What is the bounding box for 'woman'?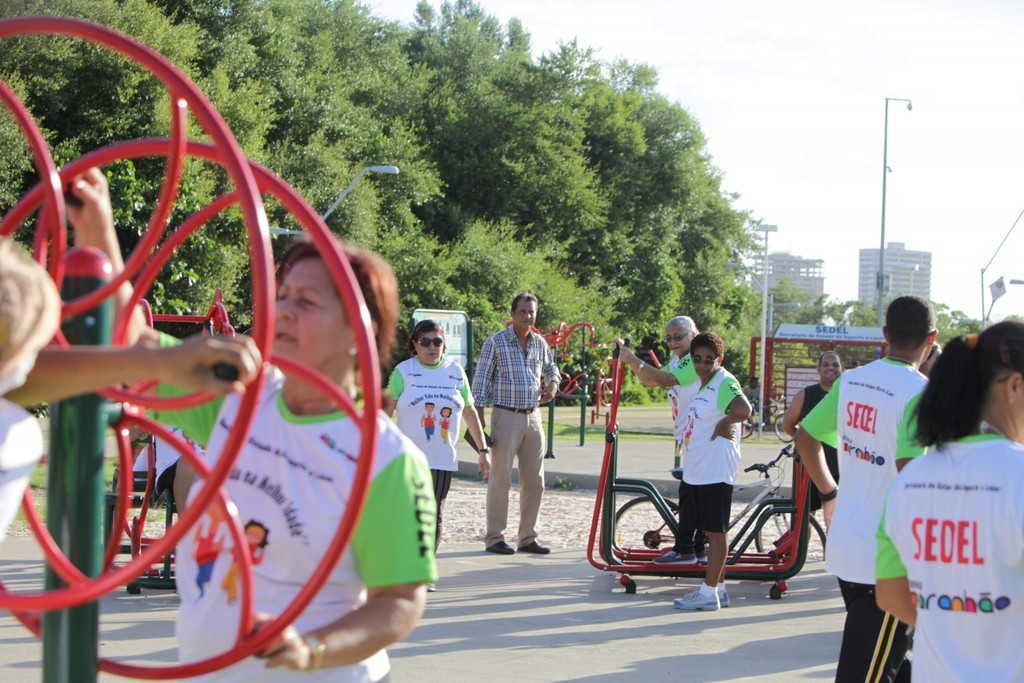
detection(65, 153, 451, 682).
